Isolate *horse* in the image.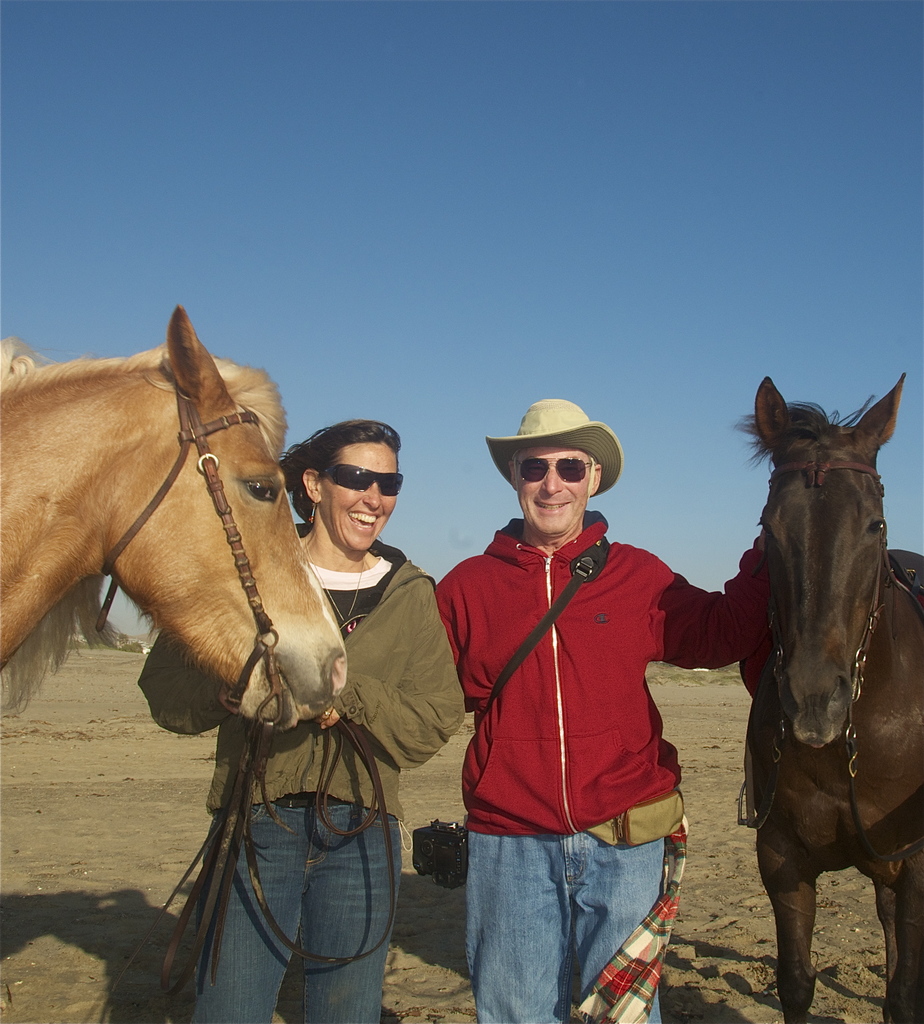
Isolated region: (731, 371, 923, 1023).
